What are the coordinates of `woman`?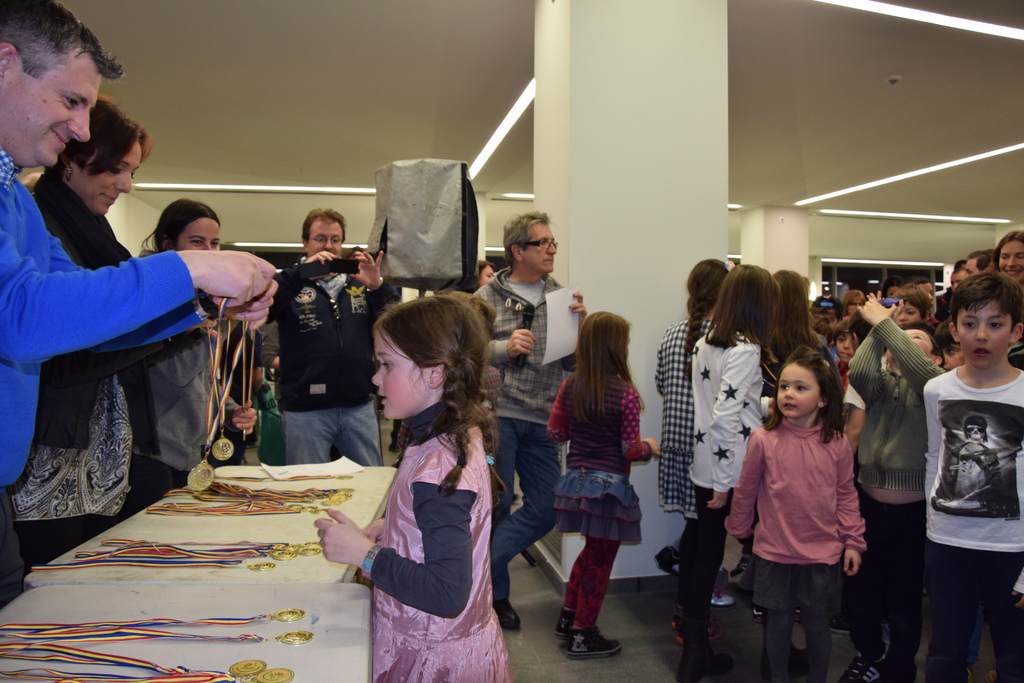
12/98/219/584.
